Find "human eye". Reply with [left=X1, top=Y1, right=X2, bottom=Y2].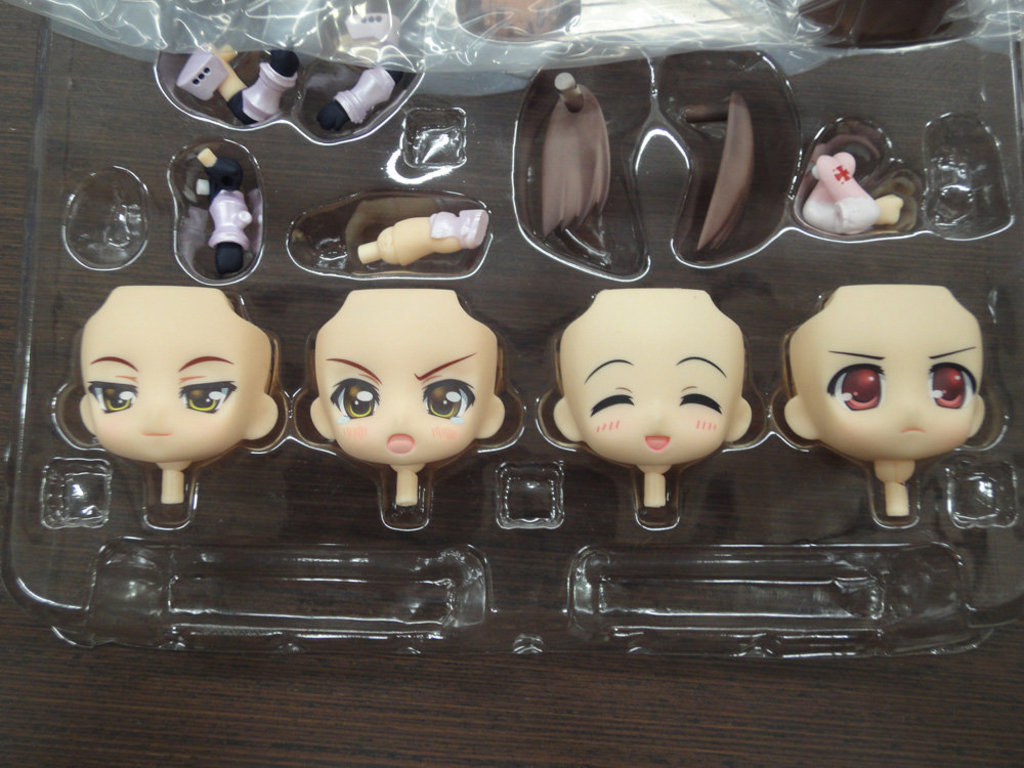
[left=327, top=370, right=381, bottom=423].
